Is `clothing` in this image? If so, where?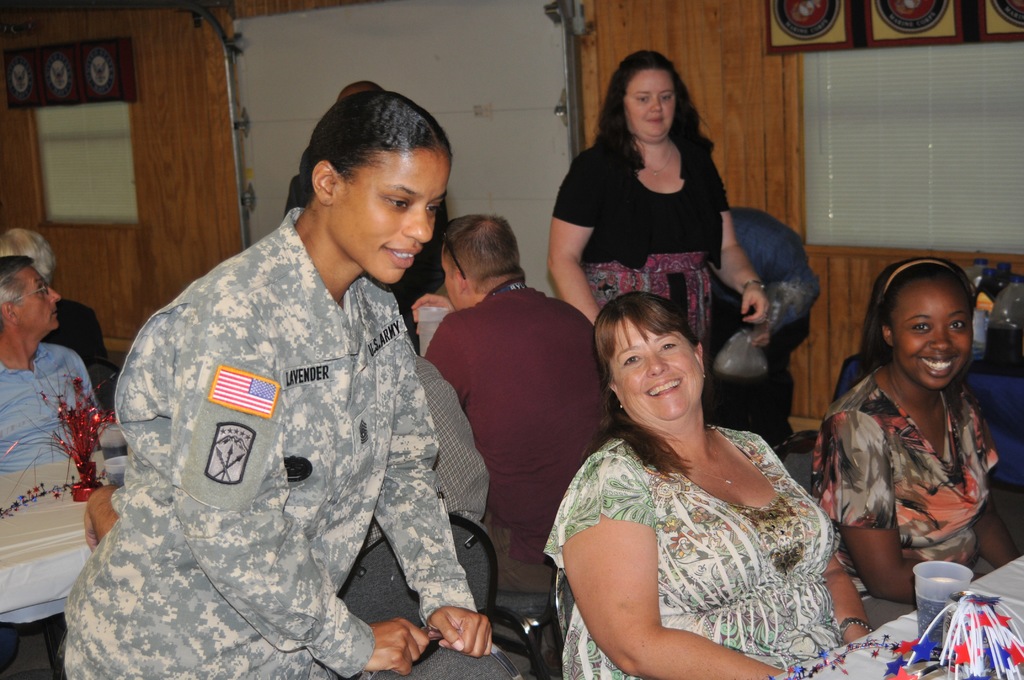
Yes, at 553 125 733 268.
